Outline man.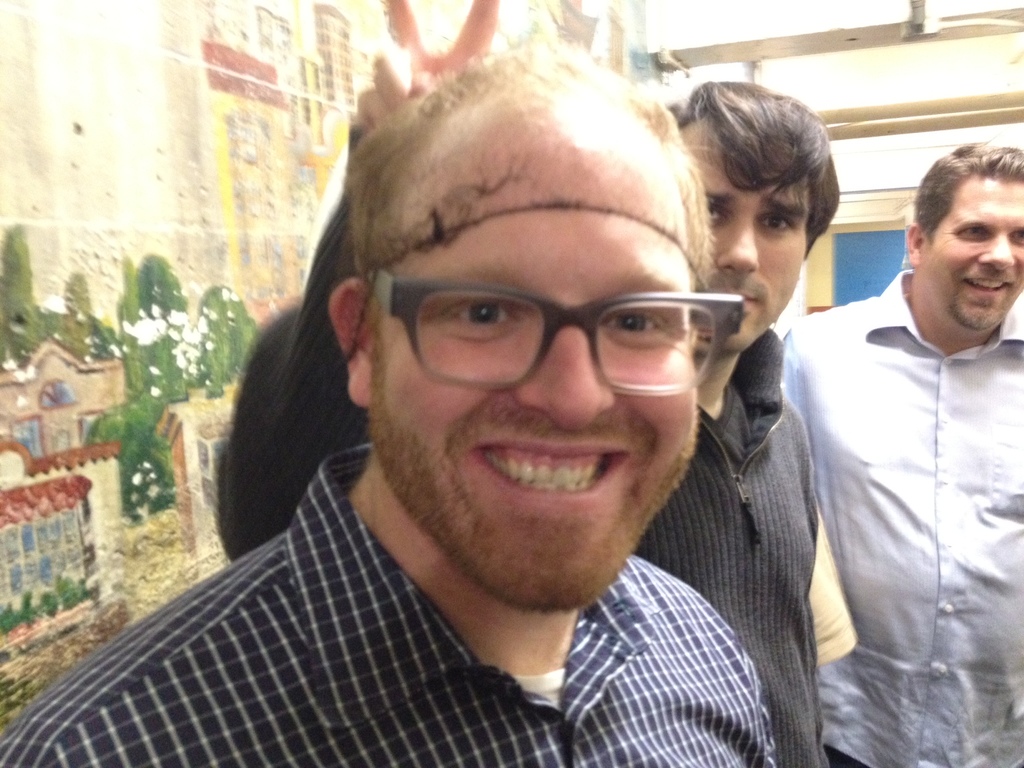
Outline: (771, 128, 1023, 741).
